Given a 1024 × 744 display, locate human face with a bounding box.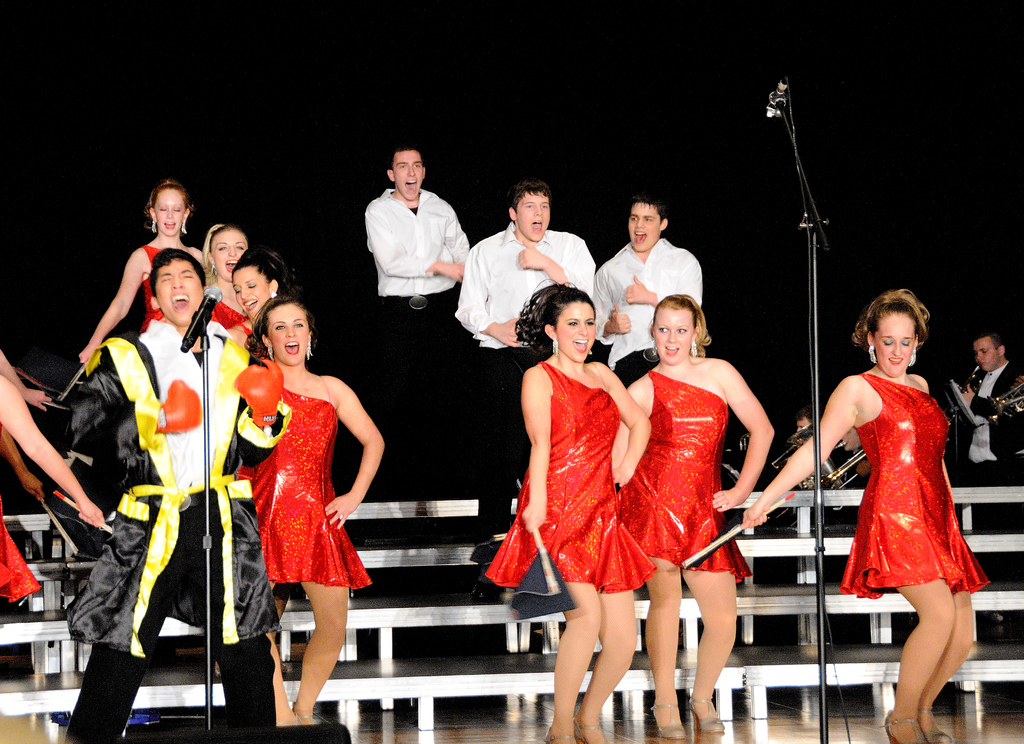
Located: (x1=216, y1=230, x2=250, y2=277).
